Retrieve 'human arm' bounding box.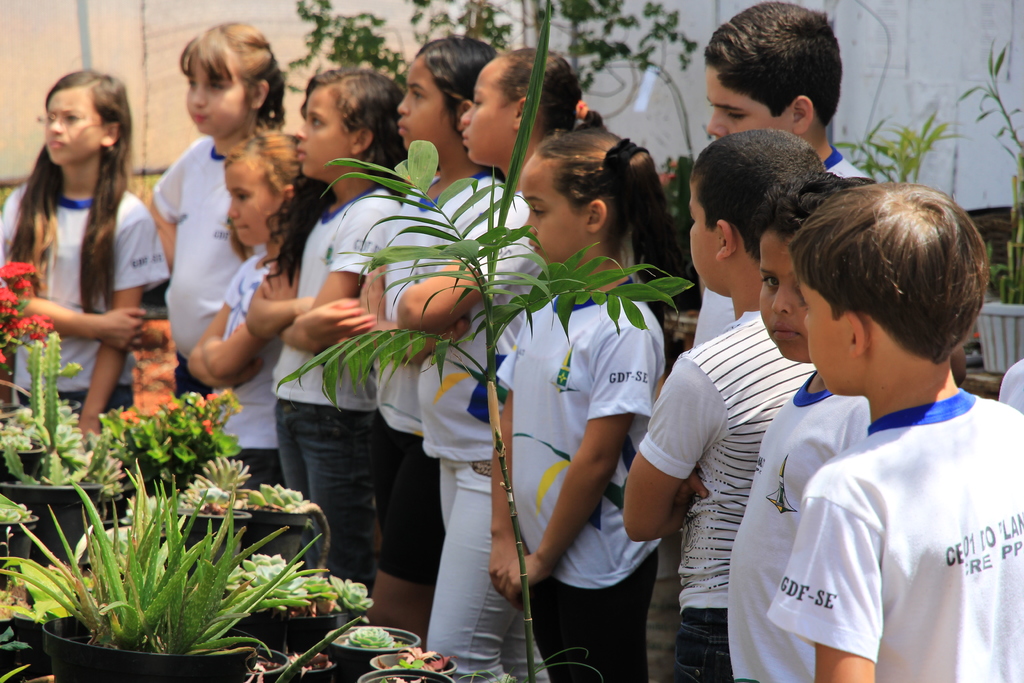
Bounding box: [248,186,376,357].
